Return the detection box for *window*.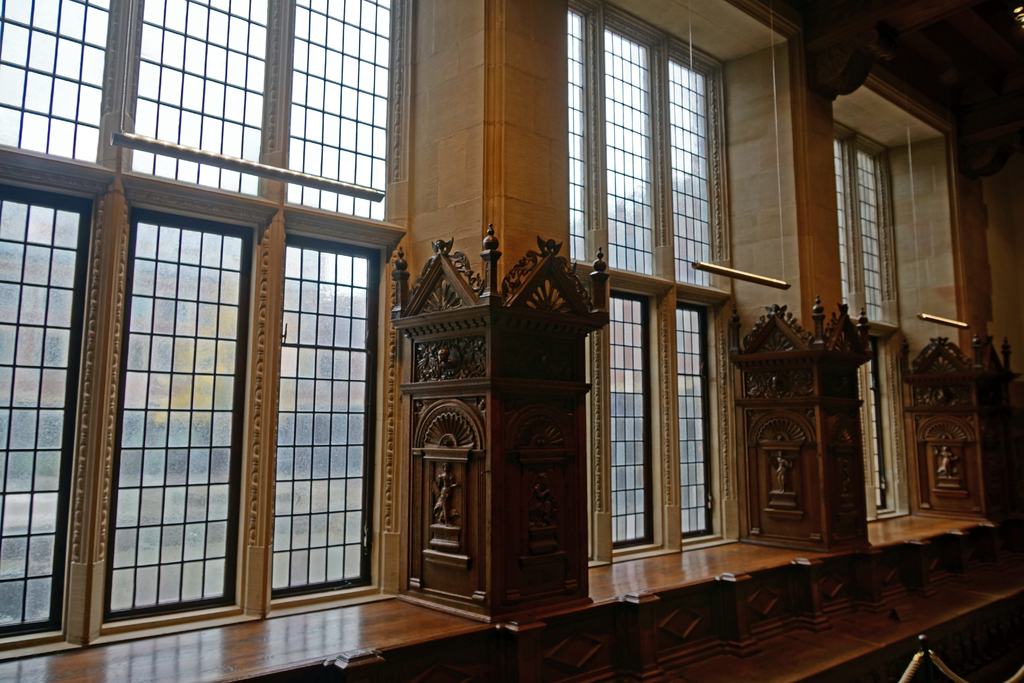
locate(830, 114, 913, 526).
